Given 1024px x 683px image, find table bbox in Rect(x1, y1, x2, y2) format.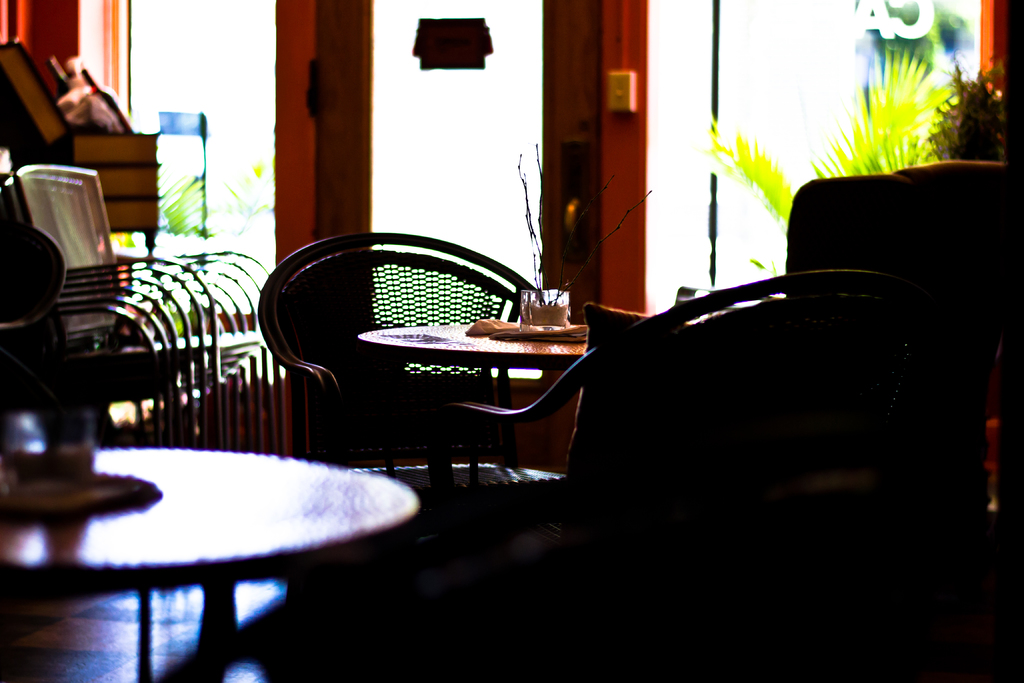
Rect(351, 302, 588, 476).
